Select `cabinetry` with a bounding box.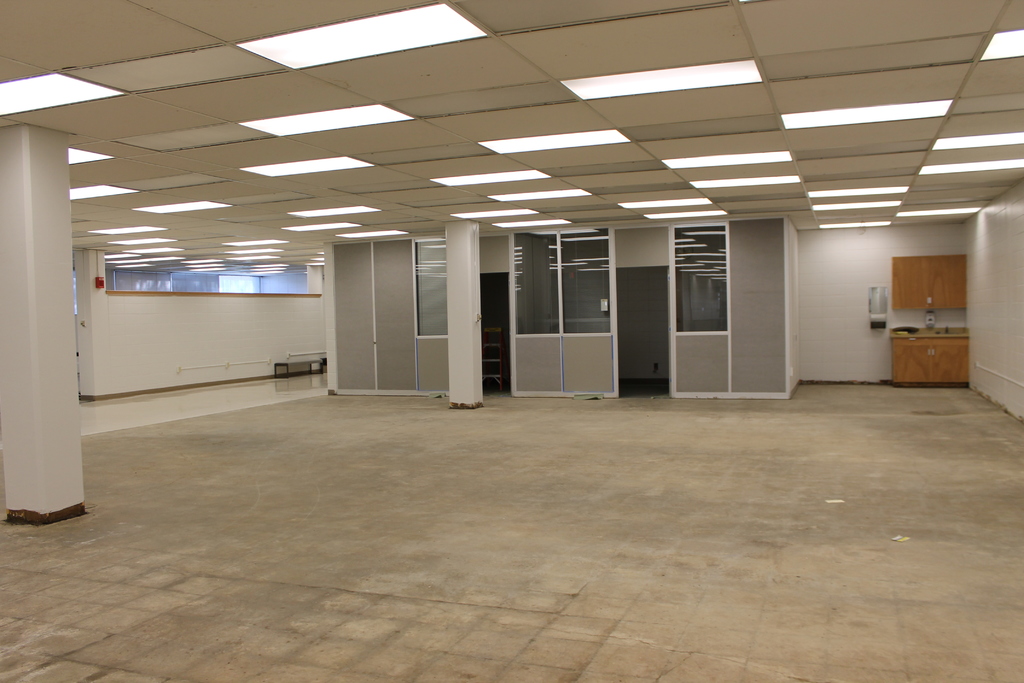
BBox(898, 235, 982, 378).
